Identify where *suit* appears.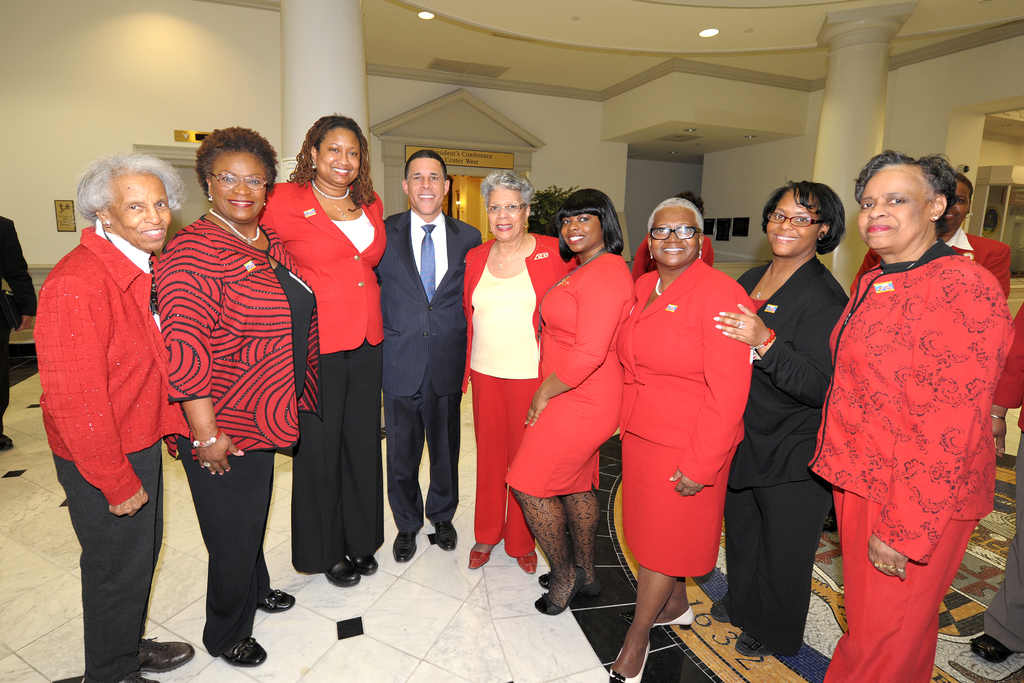
Appears at BBox(614, 257, 762, 479).
